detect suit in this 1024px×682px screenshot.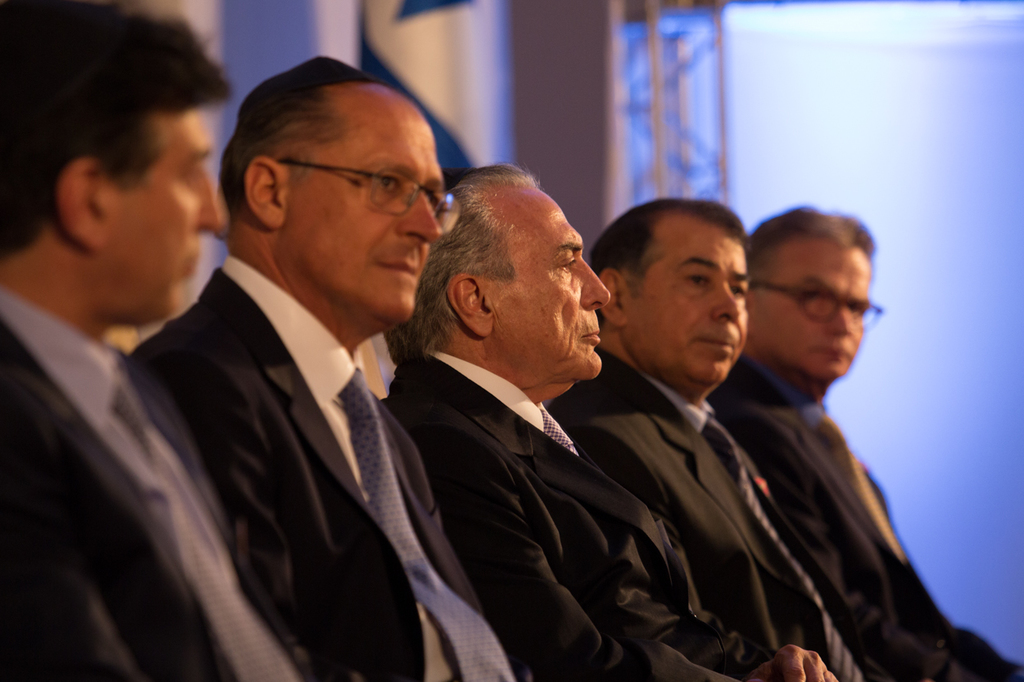
Detection: [x1=0, y1=284, x2=316, y2=681].
